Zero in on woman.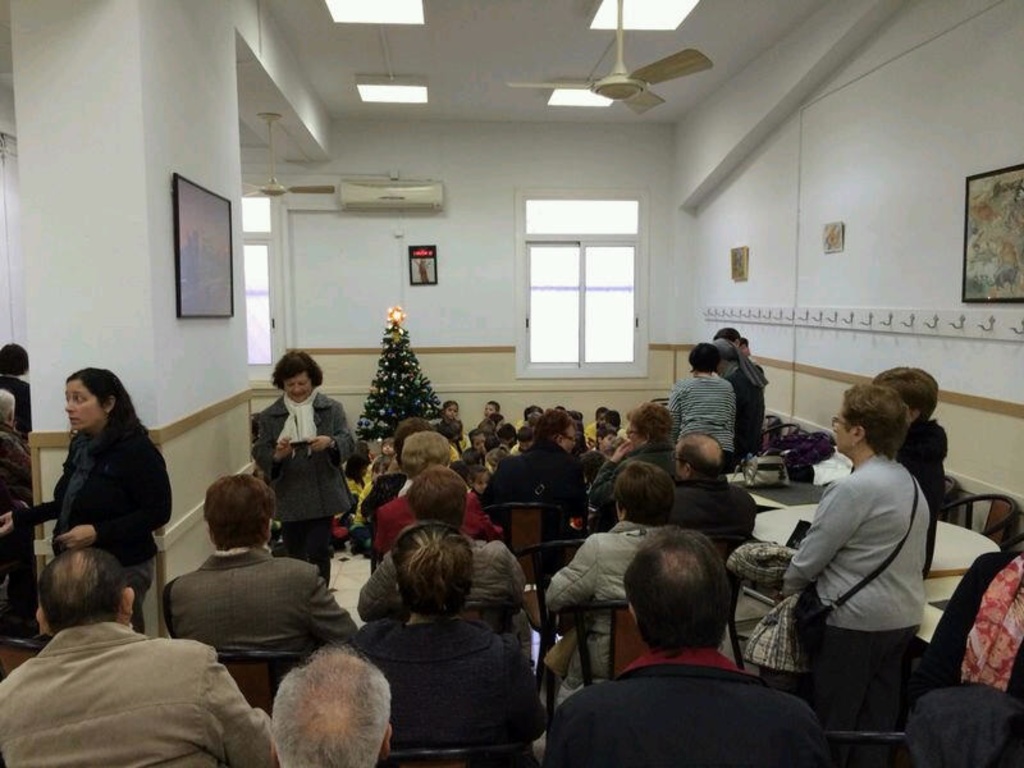
Zeroed in: [left=362, top=461, right=529, bottom=671].
